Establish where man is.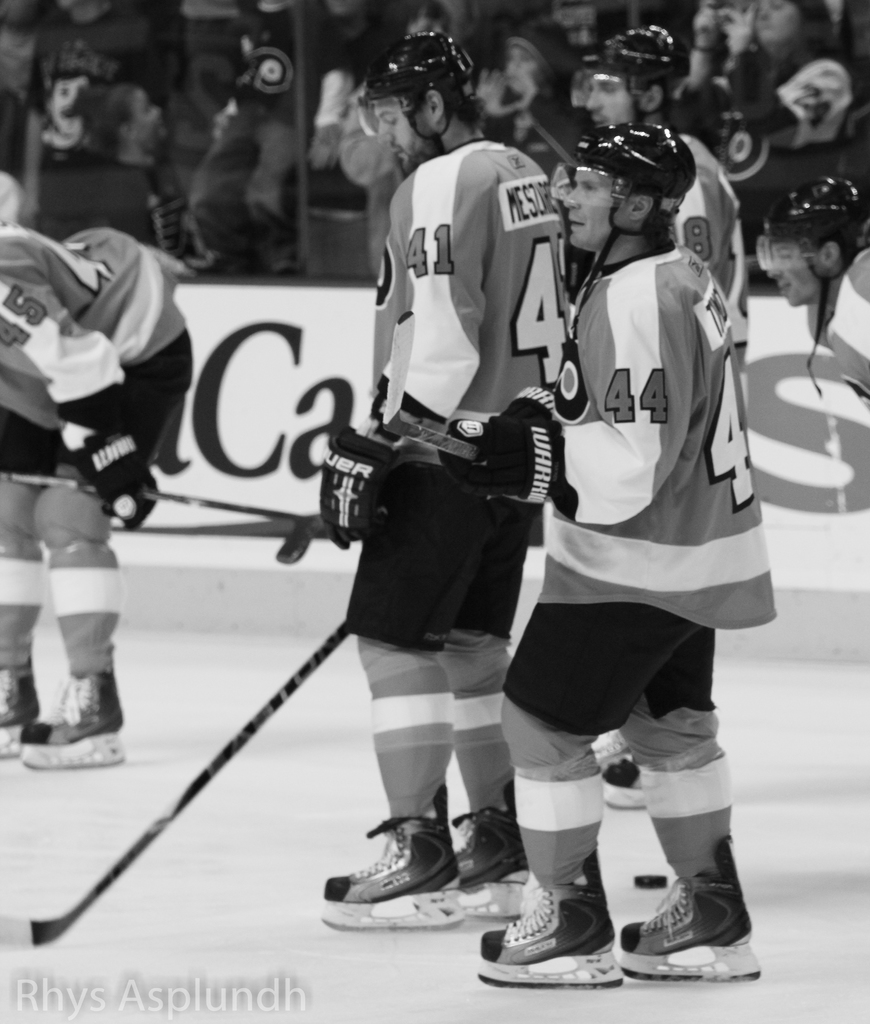
Established at 42/69/215/291.
